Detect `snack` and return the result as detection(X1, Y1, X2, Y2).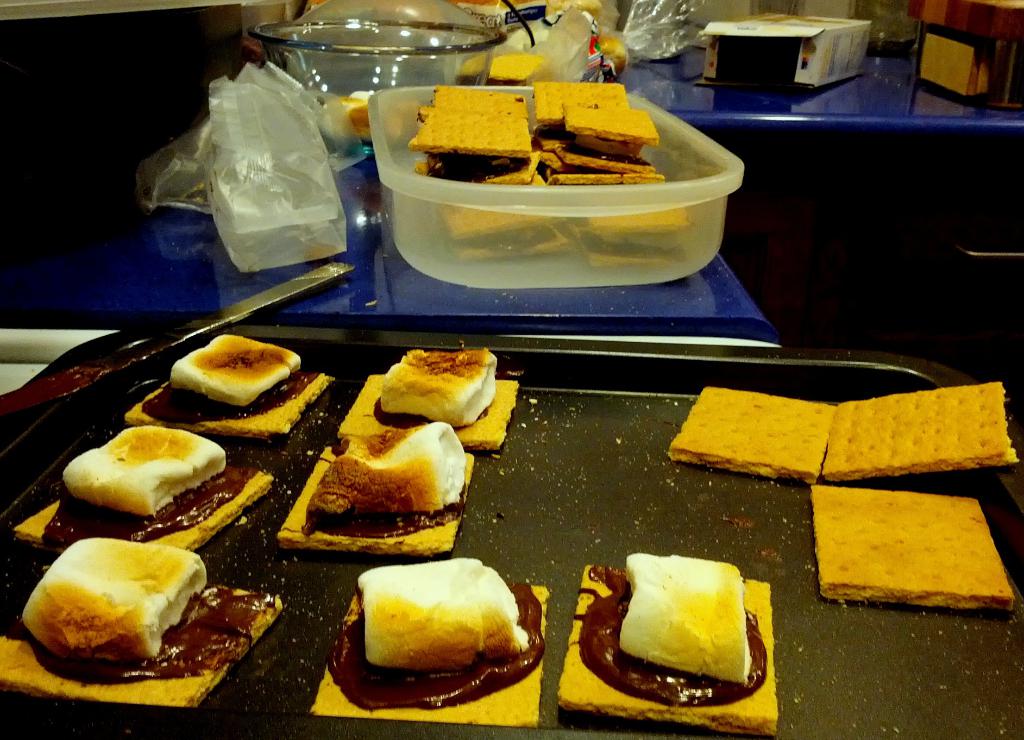
detection(125, 333, 332, 435).
